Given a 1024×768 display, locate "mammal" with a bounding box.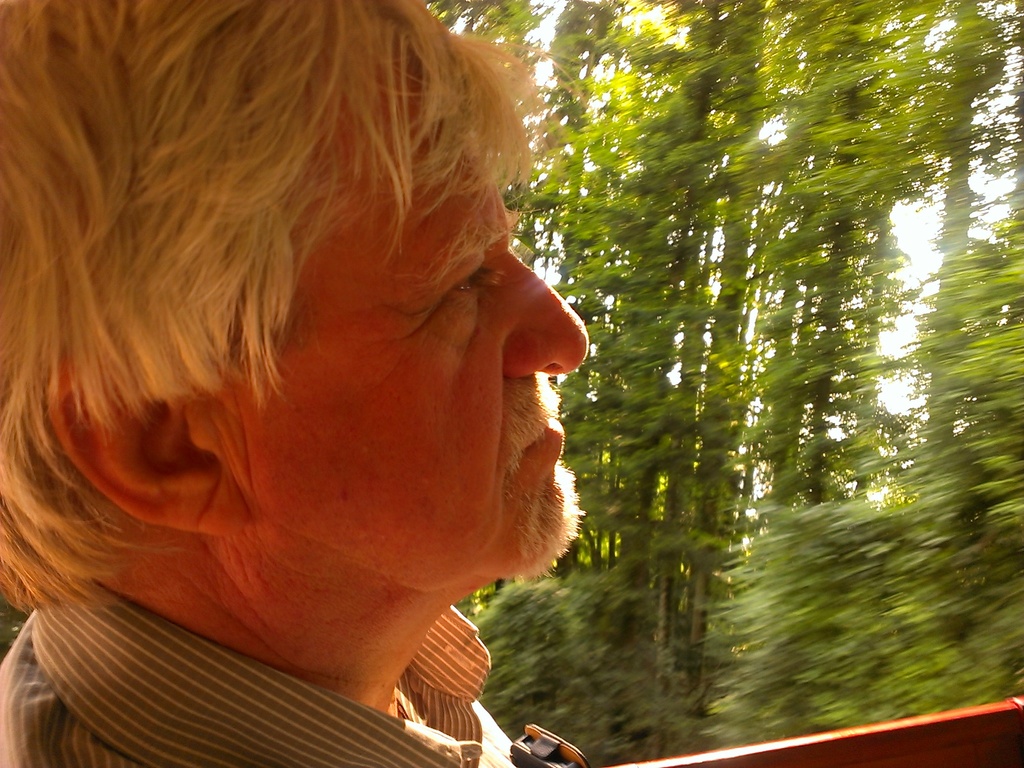
Located: rect(0, 0, 587, 767).
